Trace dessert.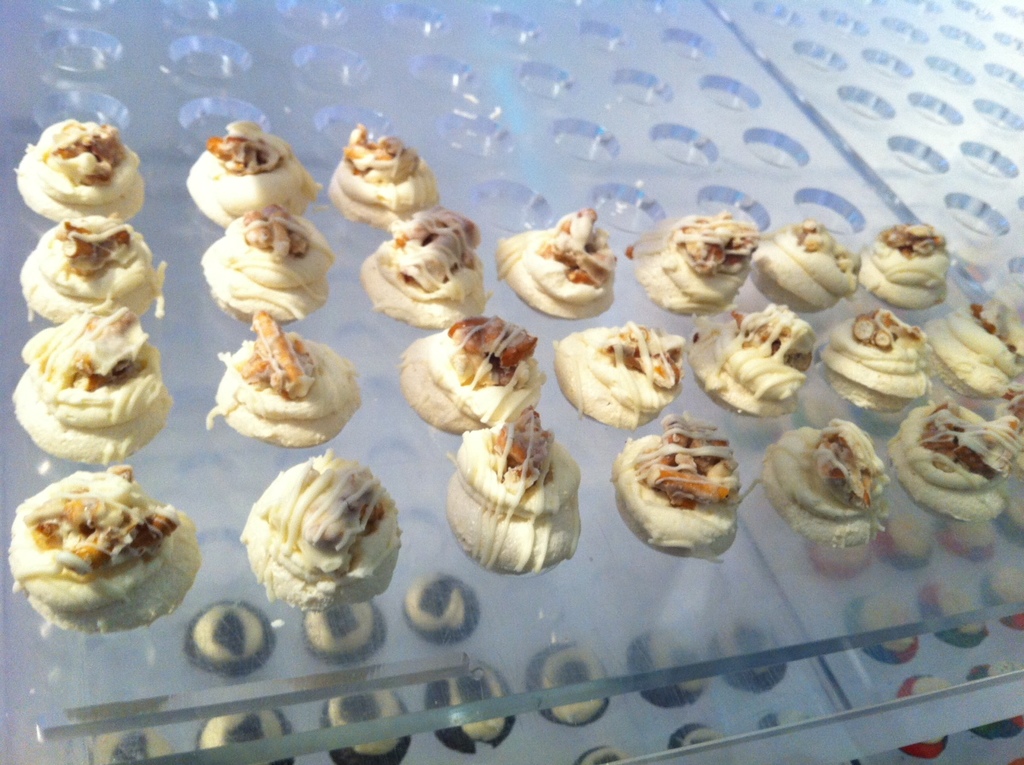
Traced to crop(668, 725, 717, 748).
